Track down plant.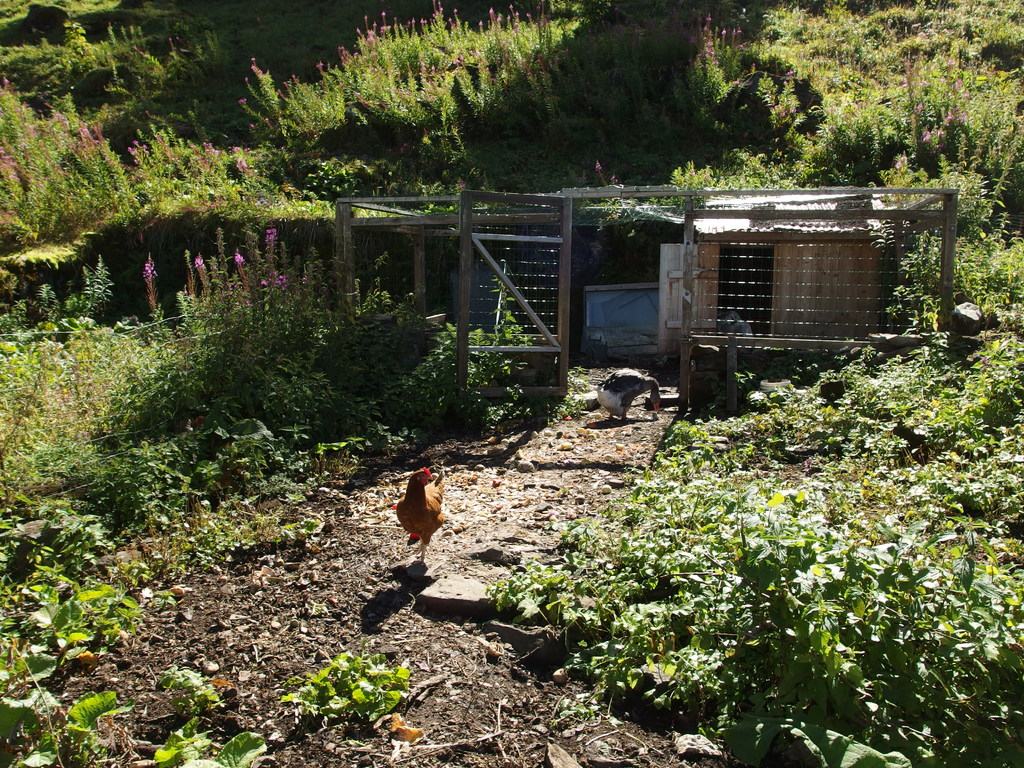
Tracked to l=0, t=315, r=164, b=502.
